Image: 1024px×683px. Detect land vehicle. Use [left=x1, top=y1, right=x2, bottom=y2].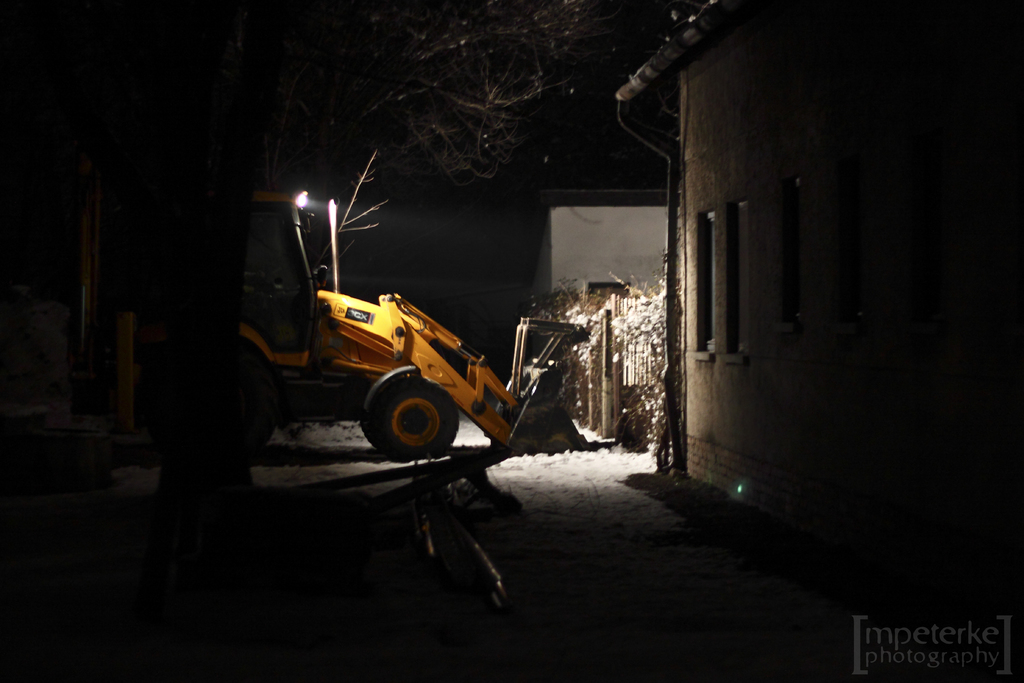
[left=202, top=213, right=563, bottom=468].
